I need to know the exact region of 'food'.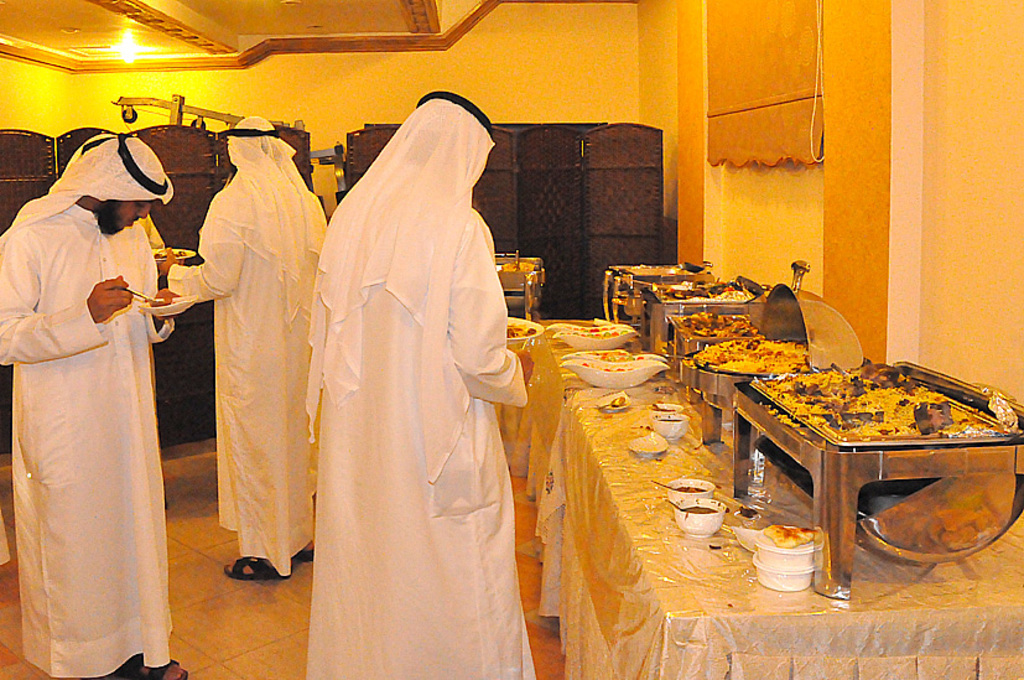
Region: Rect(763, 521, 815, 549).
